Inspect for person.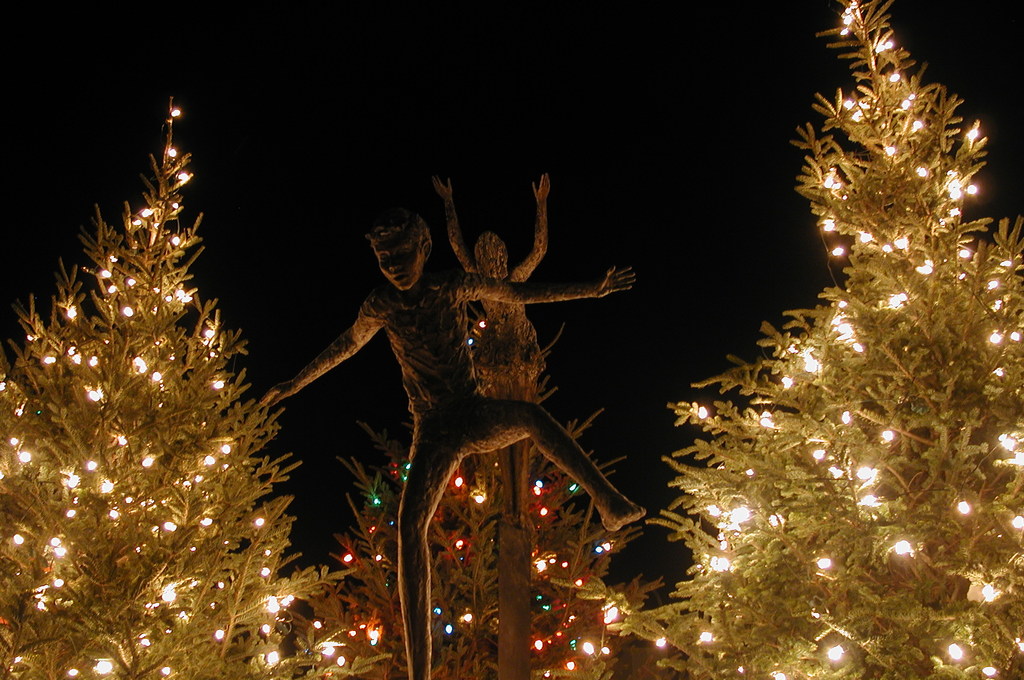
Inspection: (left=429, top=174, right=554, bottom=518).
